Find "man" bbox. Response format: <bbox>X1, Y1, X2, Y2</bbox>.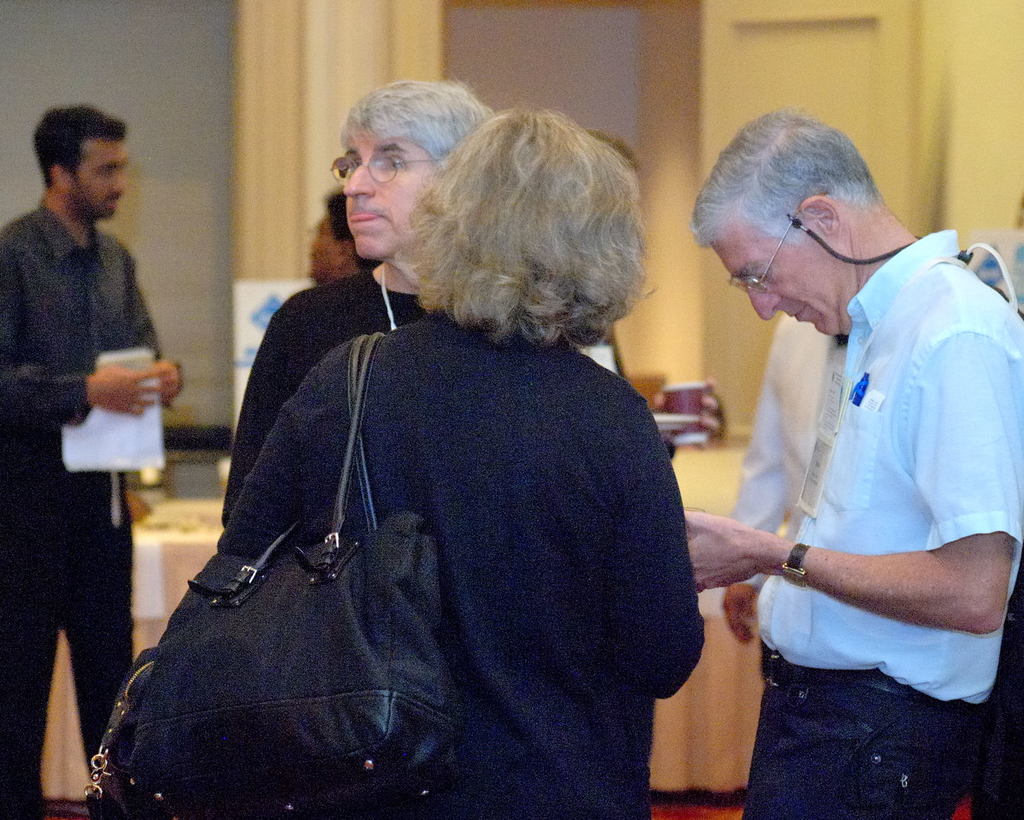
<bbox>0, 105, 182, 819</bbox>.
